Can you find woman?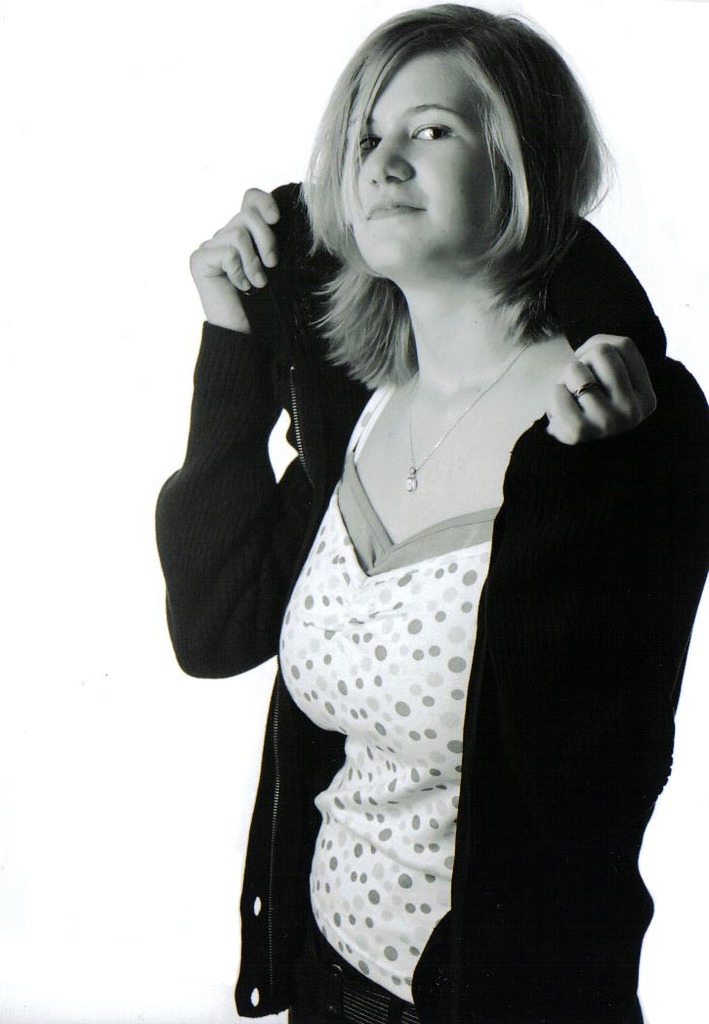
Yes, bounding box: x1=158 y1=1 x2=704 y2=1022.
